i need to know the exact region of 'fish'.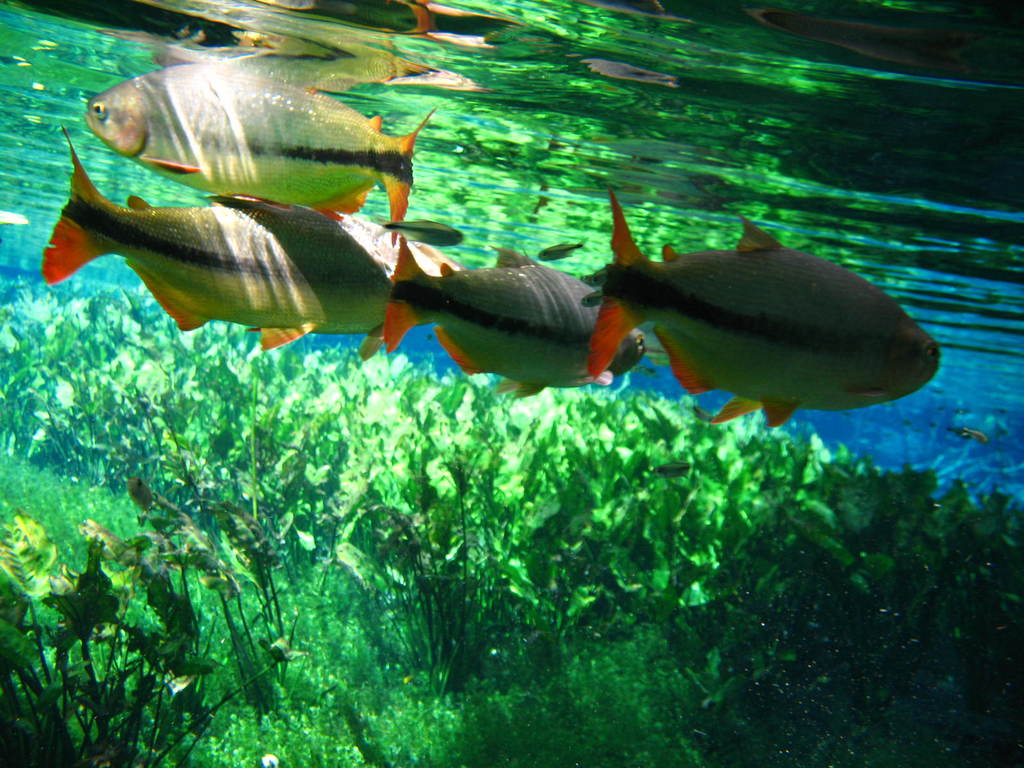
Region: [375,207,467,250].
